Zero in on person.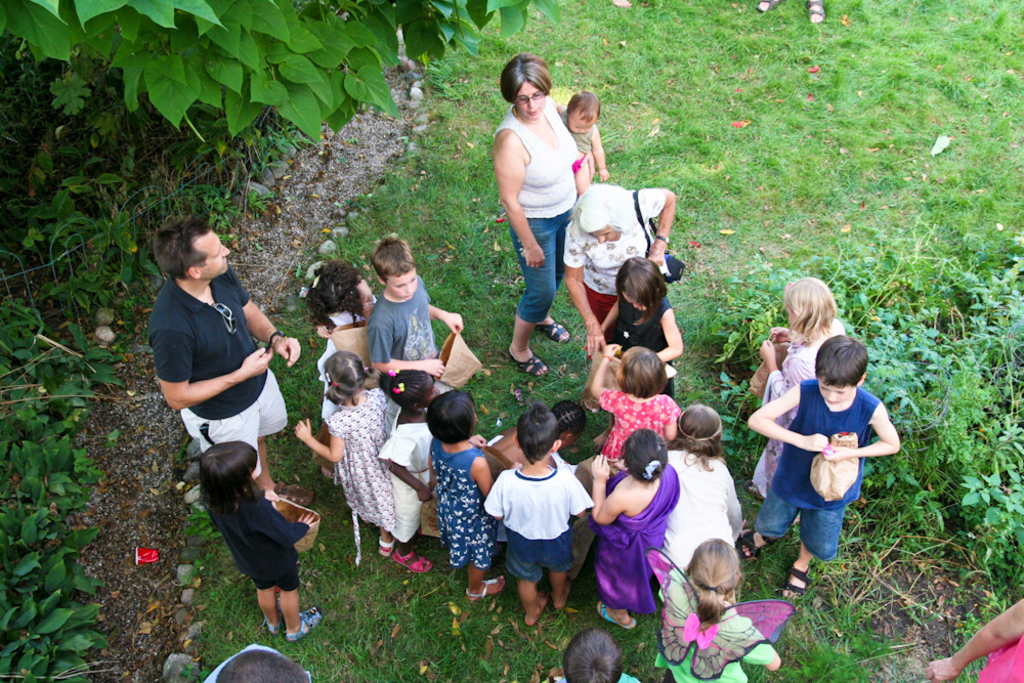
Zeroed in: (662, 400, 737, 590).
